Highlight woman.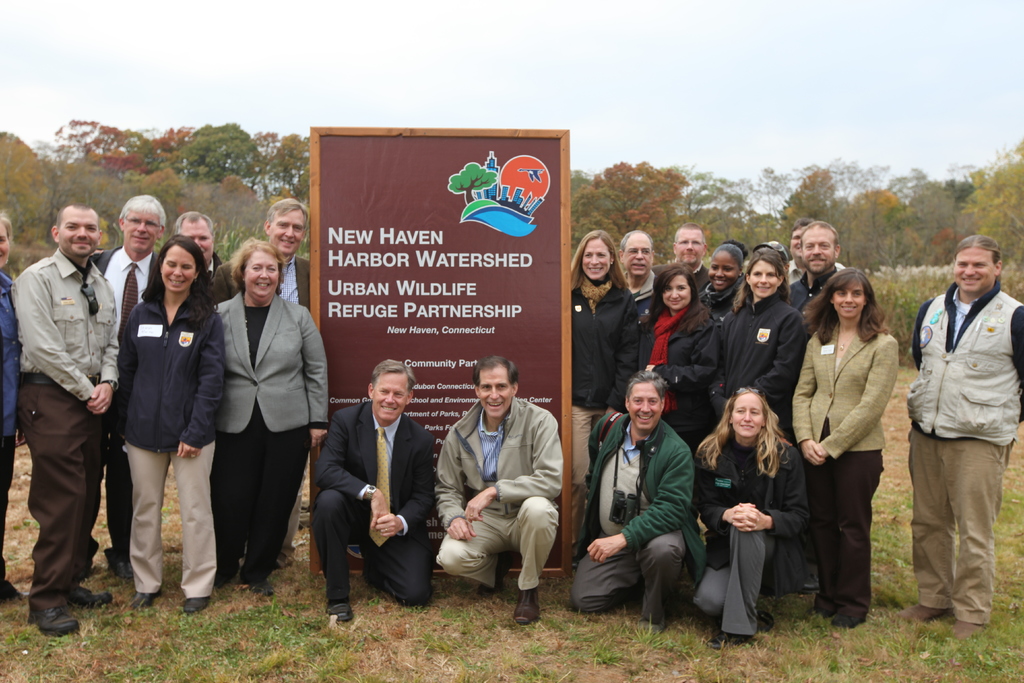
Highlighted region: pyautogui.locateOnScreen(637, 256, 723, 509).
